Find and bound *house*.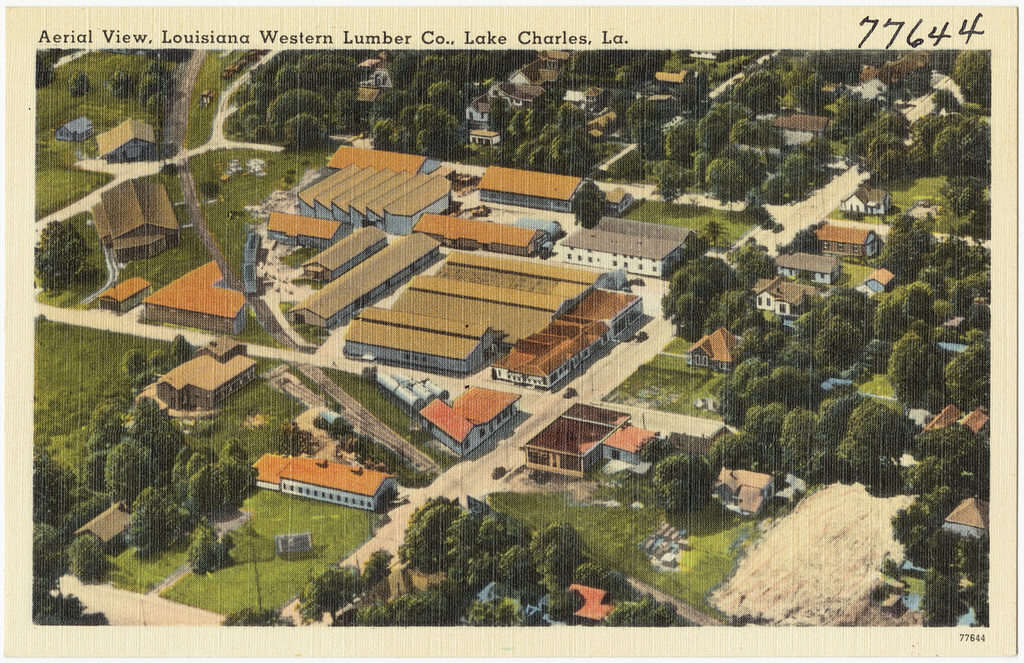
Bound: <box>750,276,819,318</box>.
